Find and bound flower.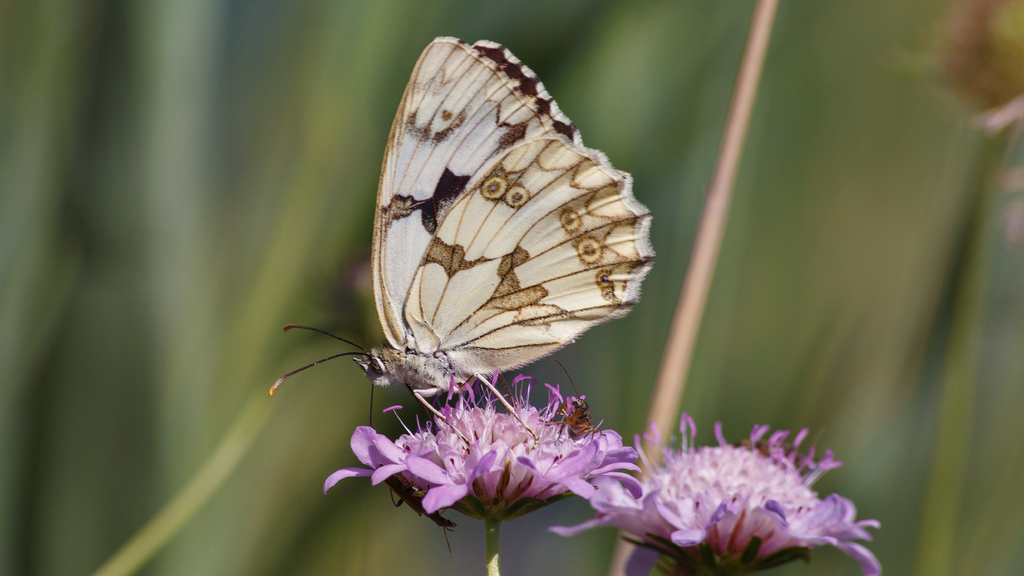
Bound: left=321, top=367, right=646, bottom=539.
